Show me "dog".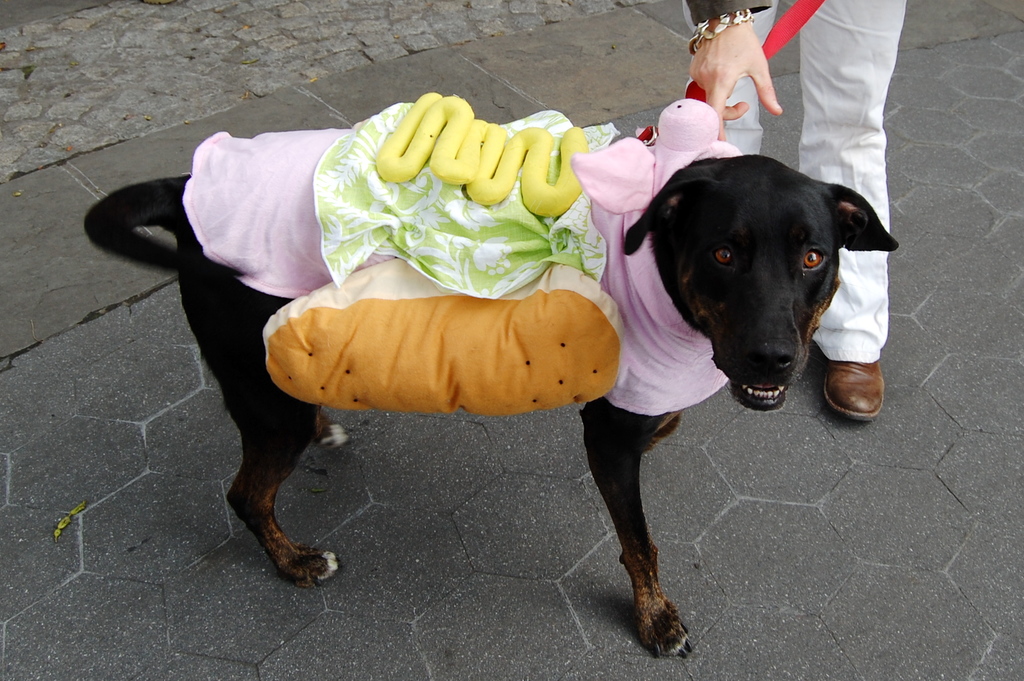
"dog" is here: <box>81,155,901,660</box>.
